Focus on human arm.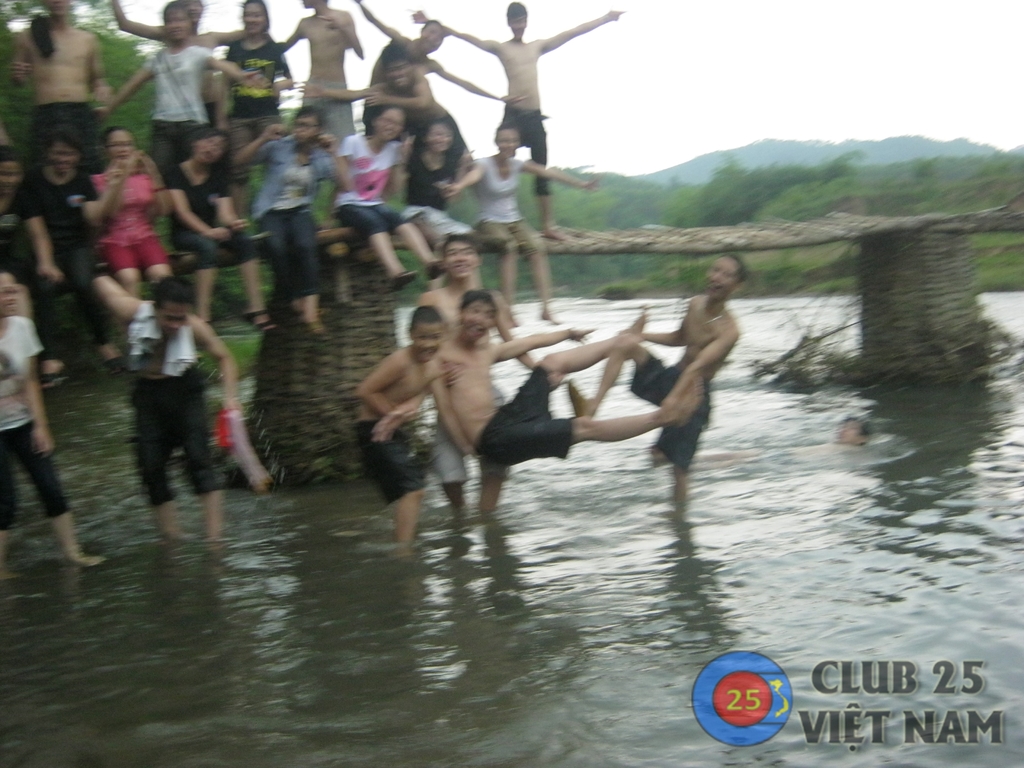
Focused at <region>21, 173, 61, 280</region>.
